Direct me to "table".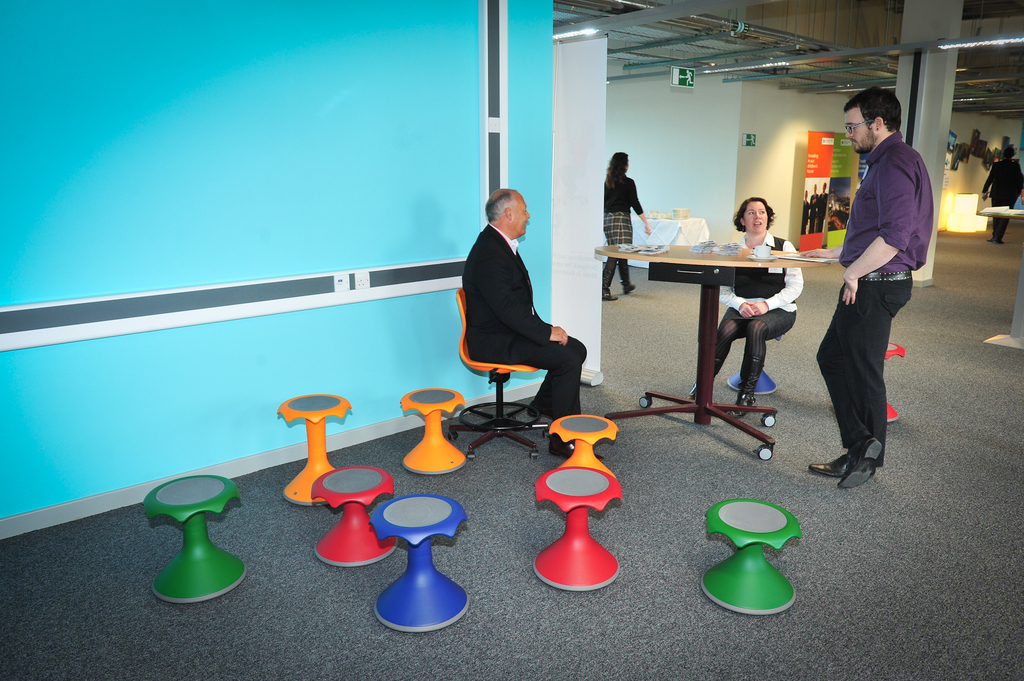
Direction: region(602, 214, 709, 267).
